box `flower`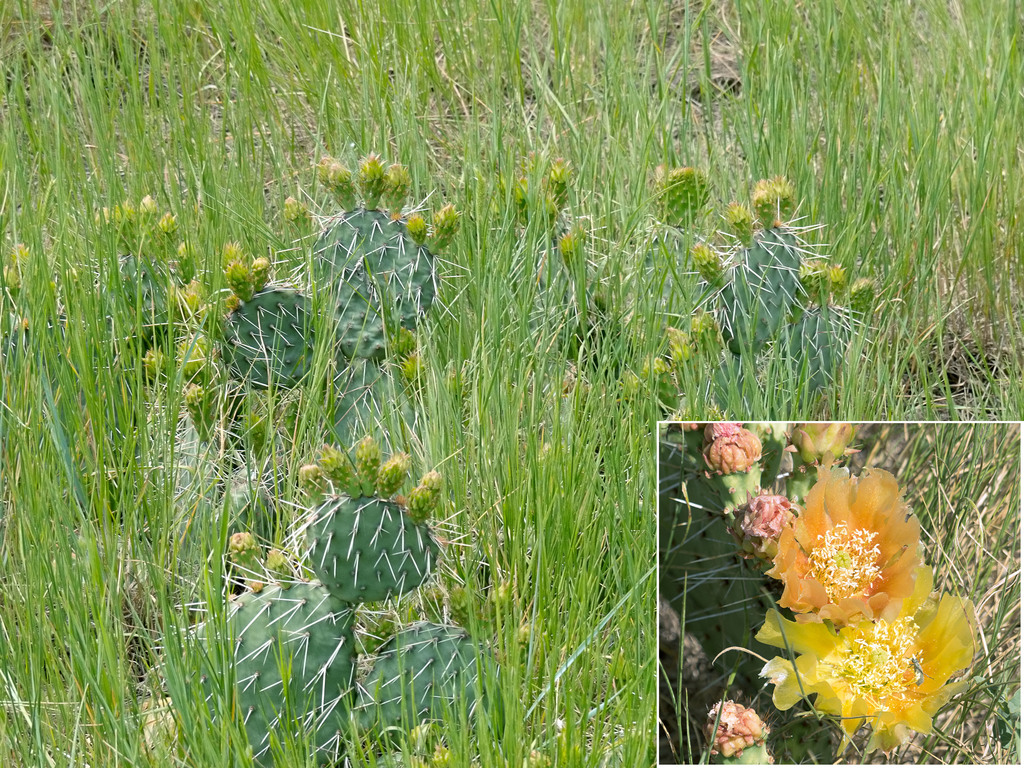
737:485:797:549
